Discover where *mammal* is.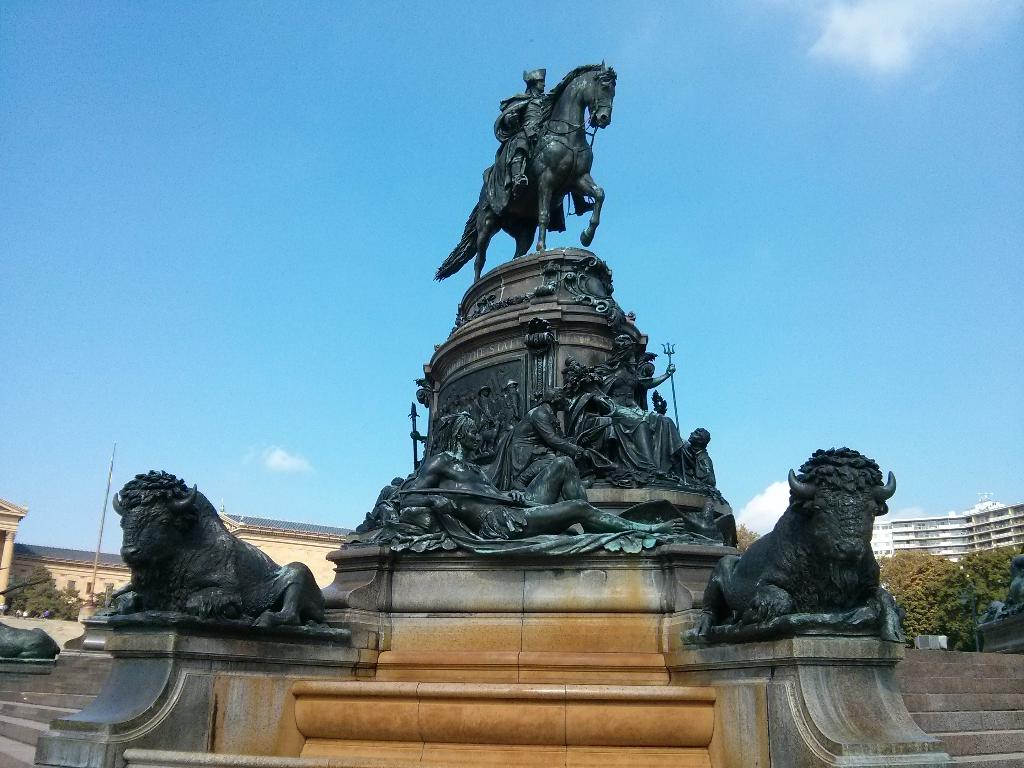
Discovered at [x1=433, y1=360, x2=525, y2=453].
